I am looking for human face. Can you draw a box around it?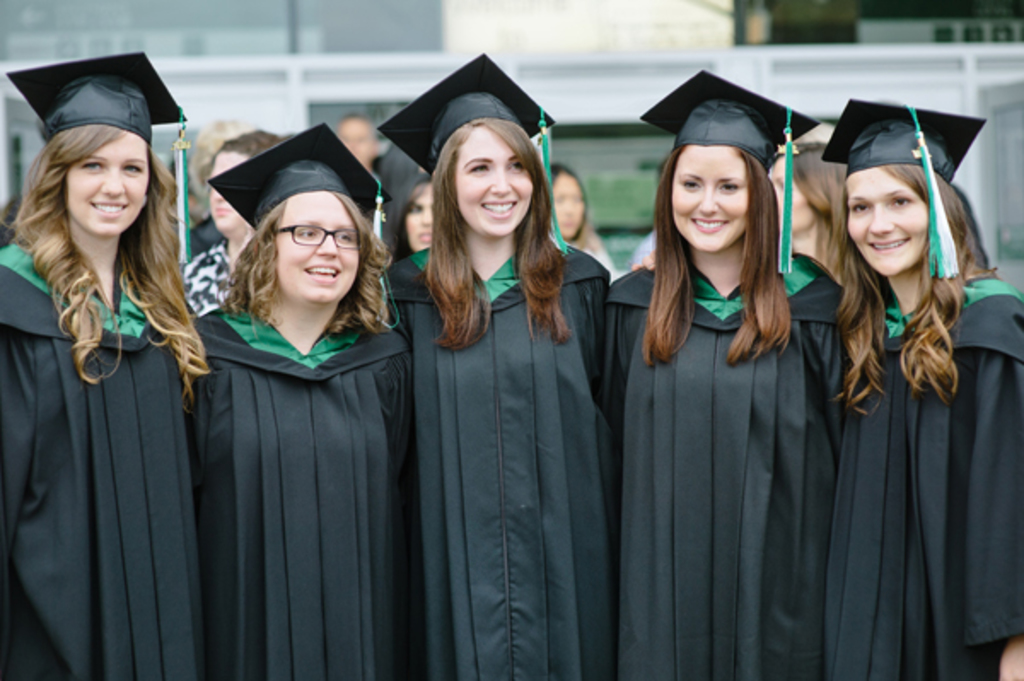
Sure, the bounding box is crop(58, 130, 154, 239).
